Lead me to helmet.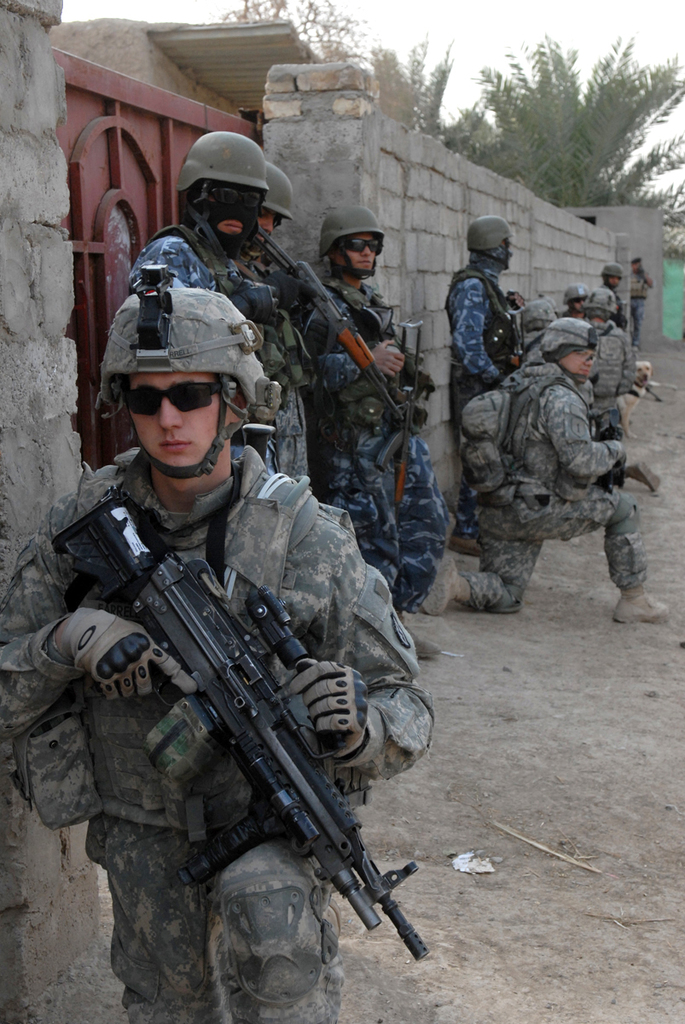
Lead to [x1=568, y1=279, x2=586, y2=302].
